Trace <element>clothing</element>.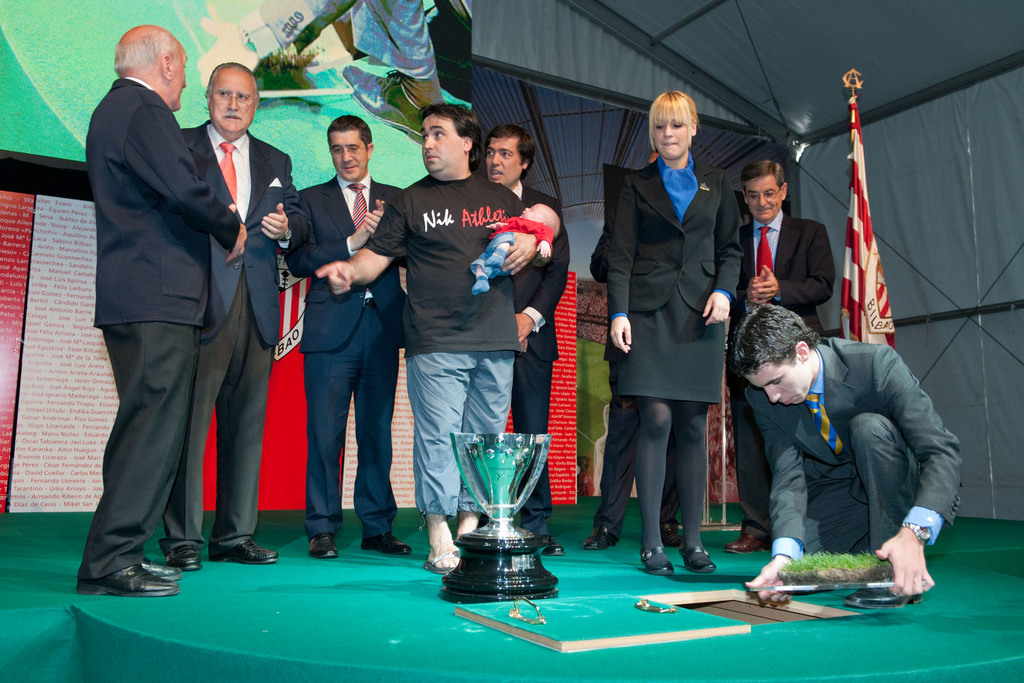
Traced to pyautogui.locateOnScreen(735, 211, 843, 534).
